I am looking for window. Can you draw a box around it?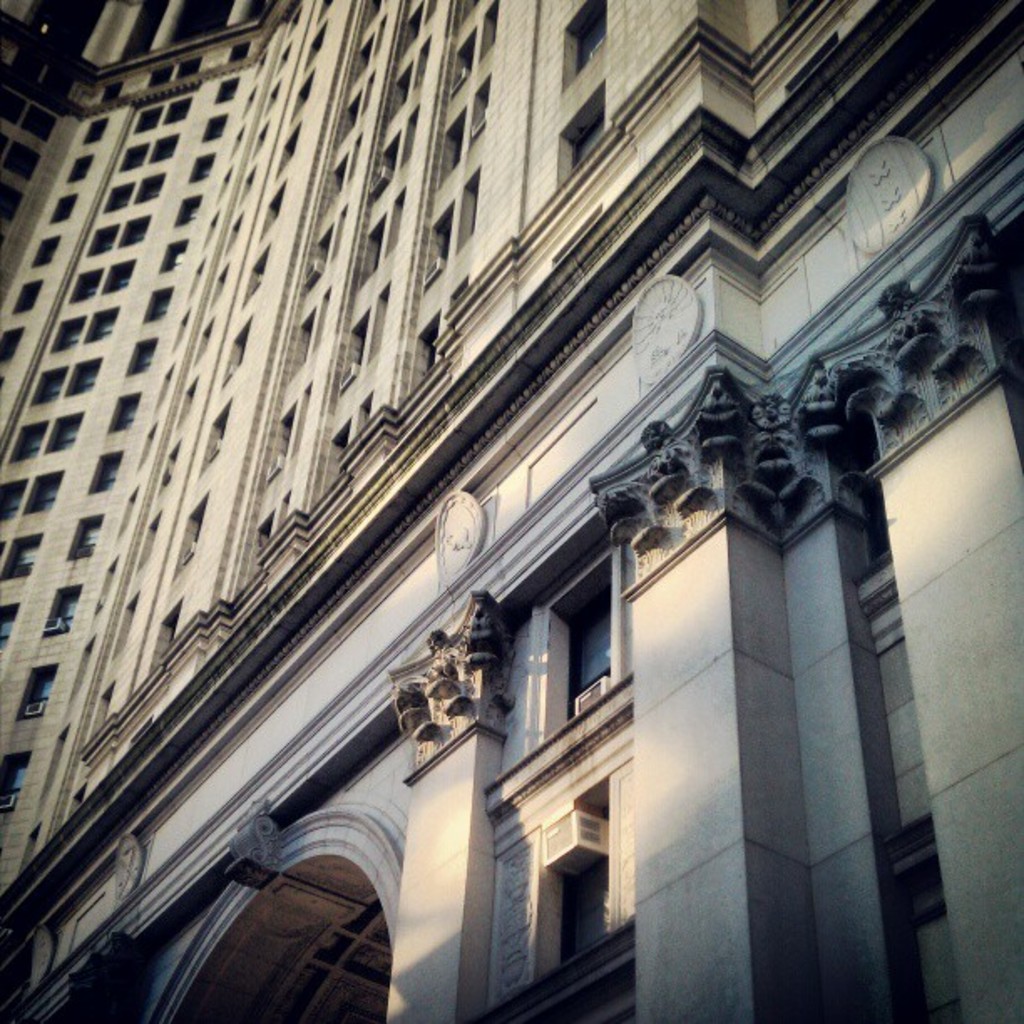
Sure, the bounding box is crop(224, 216, 244, 256).
